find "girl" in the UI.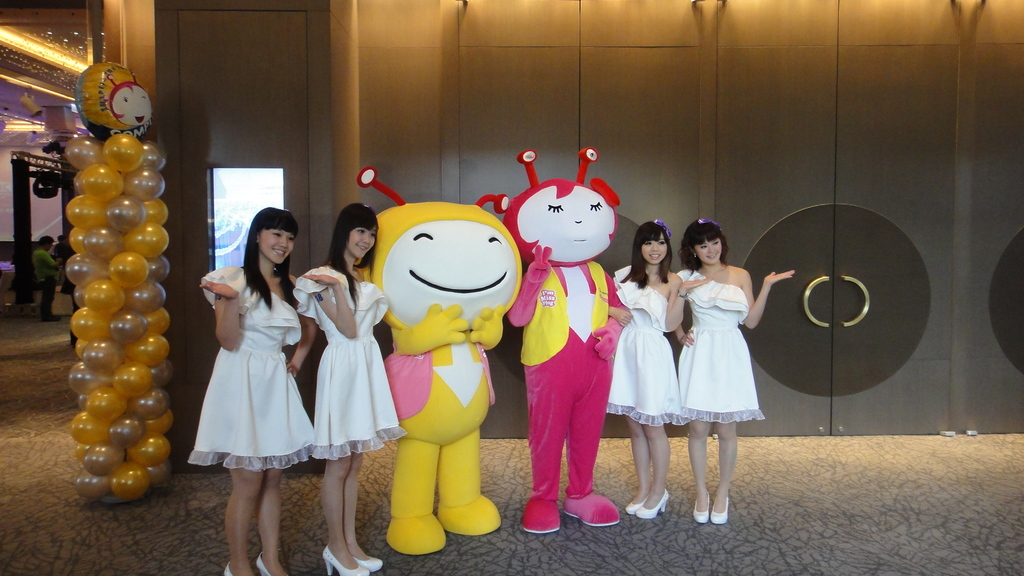
UI element at (189, 212, 316, 575).
